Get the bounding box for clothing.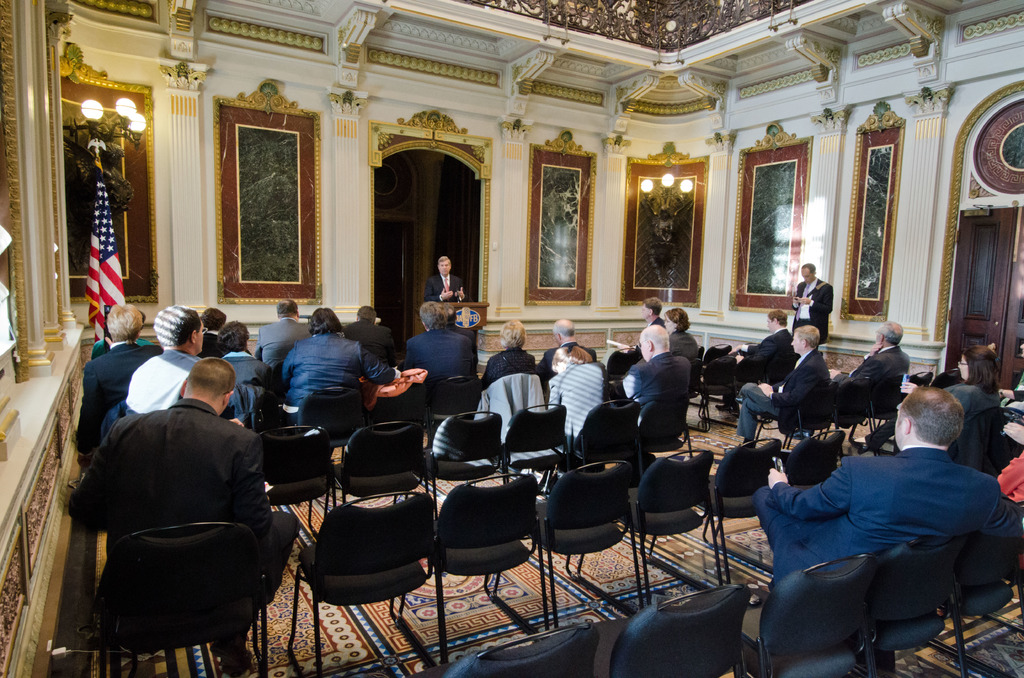
<region>751, 445, 1023, 590</region>.
